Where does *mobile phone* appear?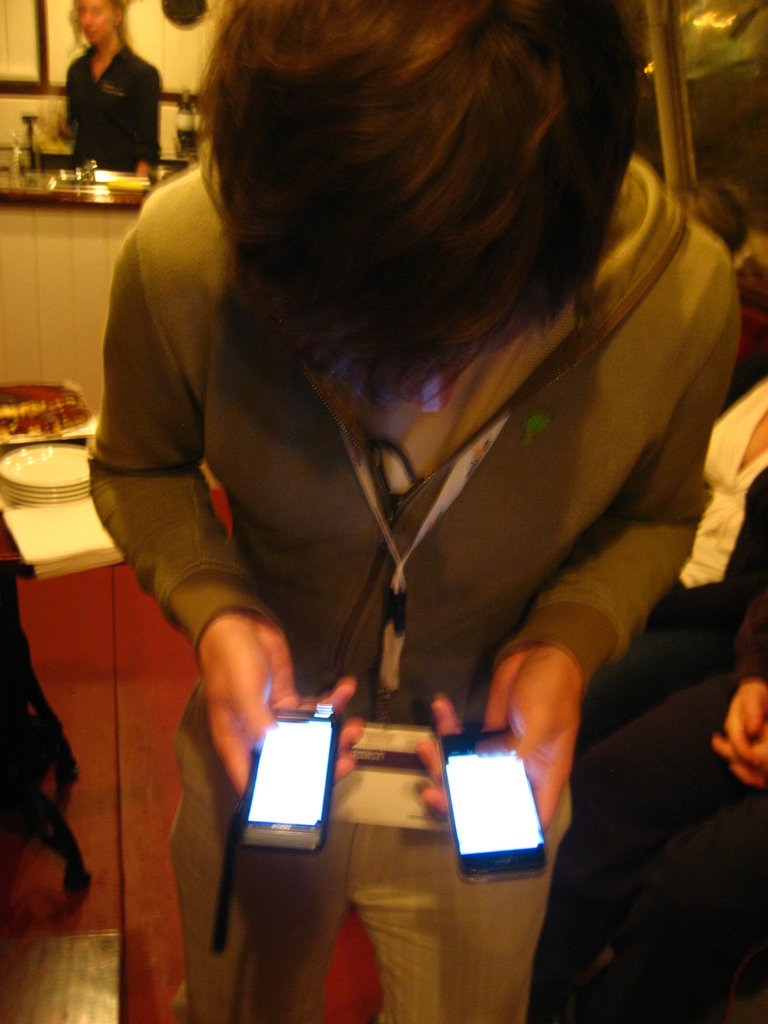
Appears at Rect(239, 710, 342, 860).
